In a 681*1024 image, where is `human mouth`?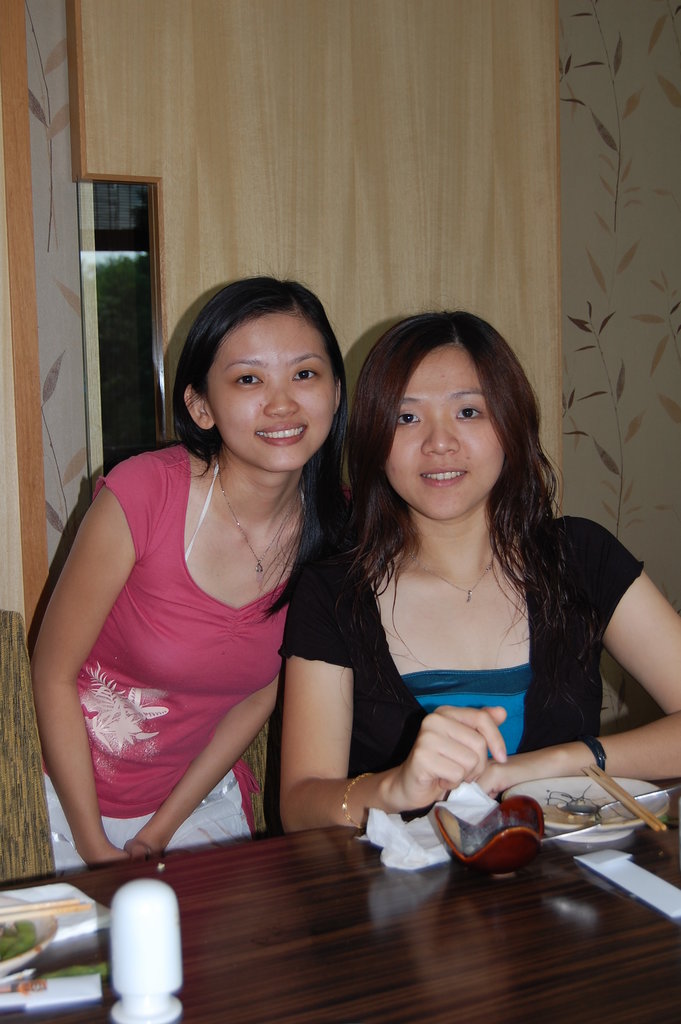
l=418, t=468, r=465, b=484.
